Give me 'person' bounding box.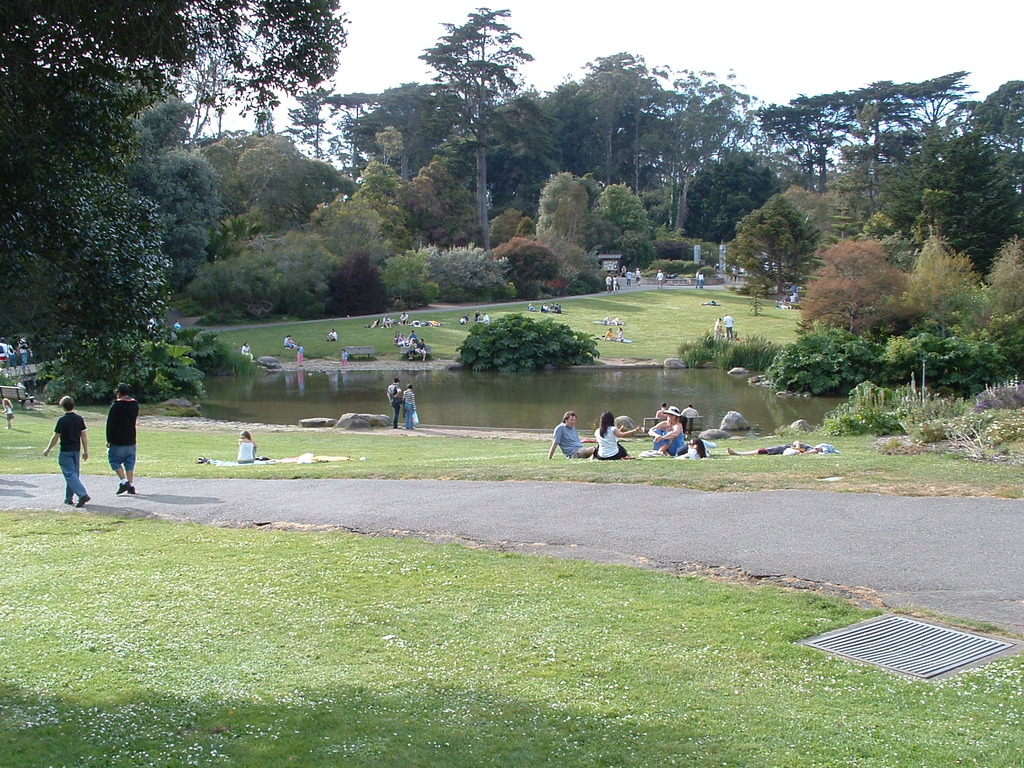
651, 404, 687, 456.
